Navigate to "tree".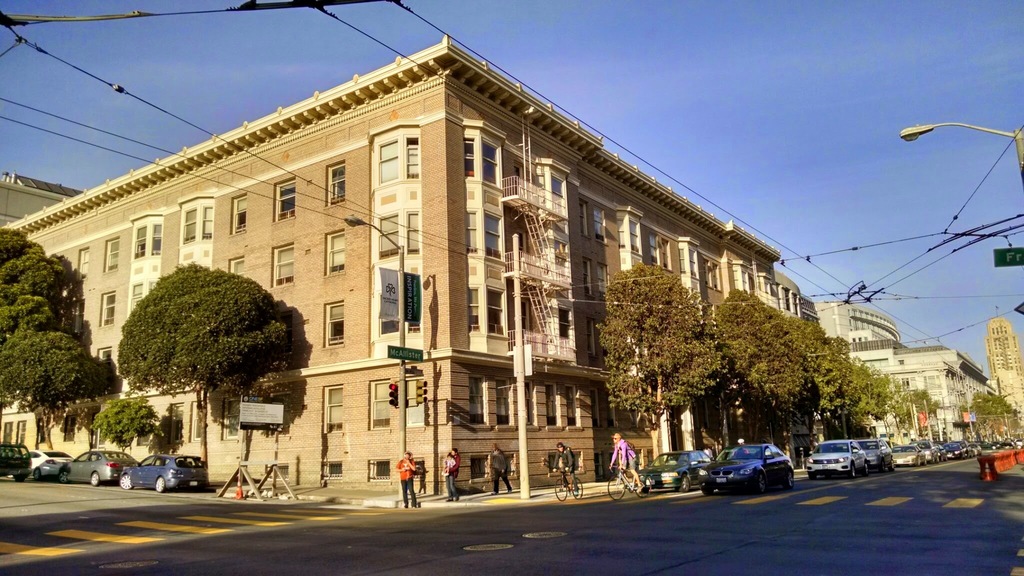
Navigation target: x1=116, y1=261, x2=290, y2=482.
